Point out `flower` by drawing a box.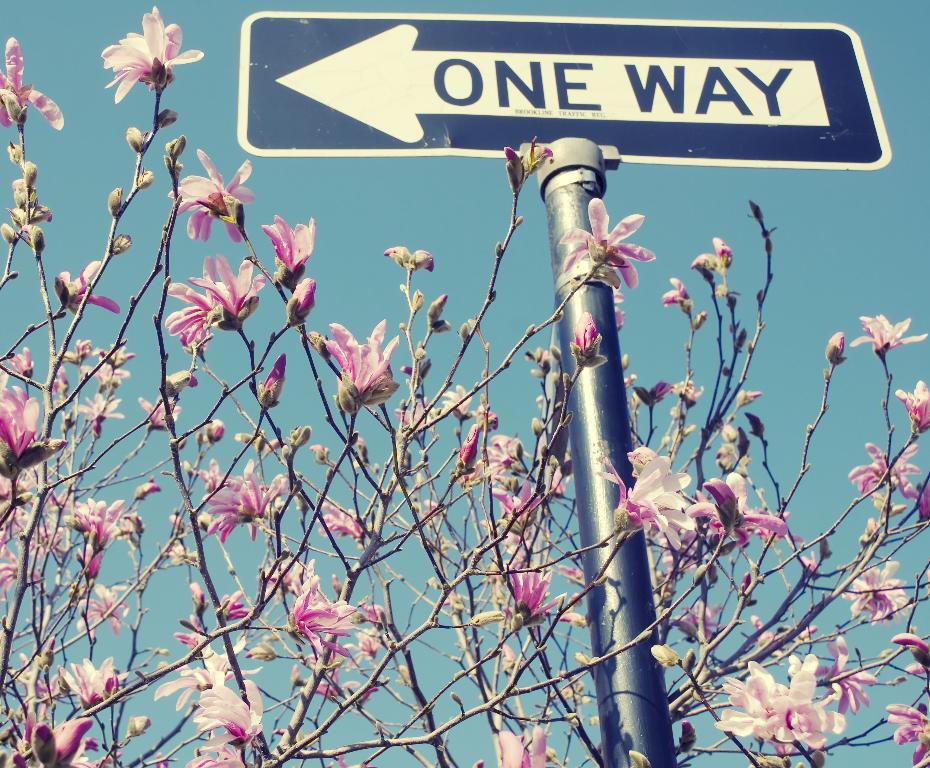
{"left": 314, "top": 311, "right": 403, "bottom": 416}.
